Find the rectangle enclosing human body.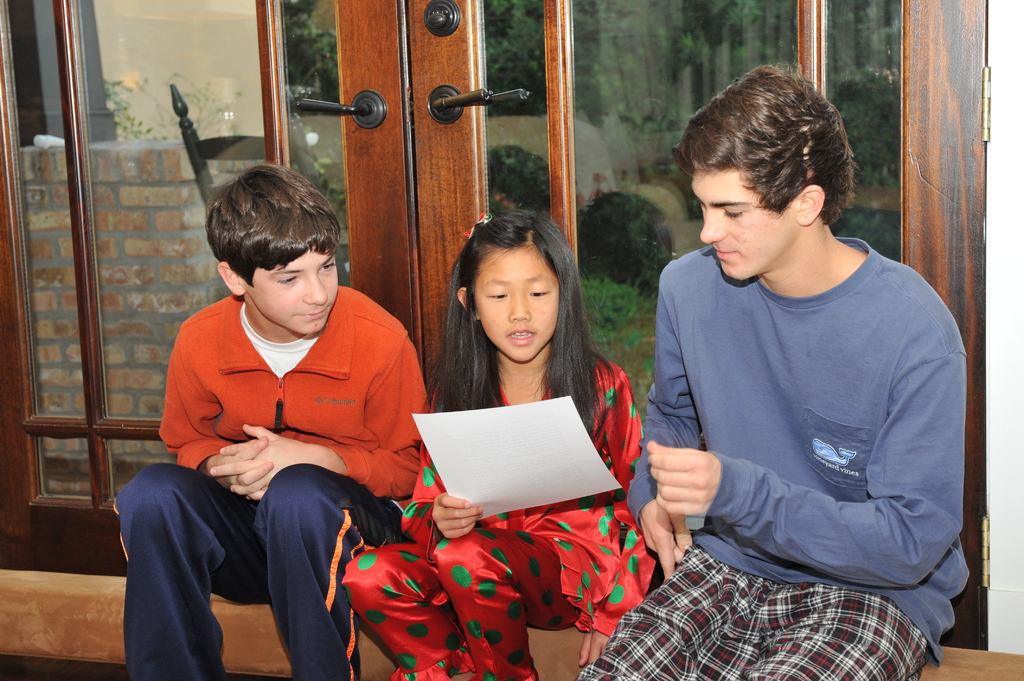
617 131 988 680.
